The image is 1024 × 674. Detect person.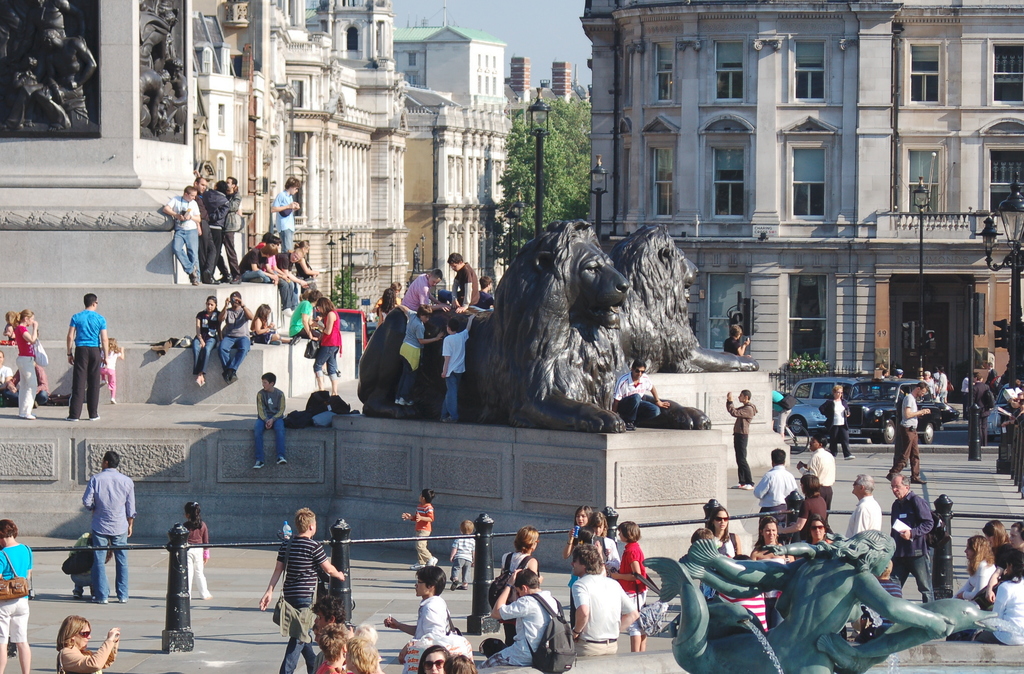
Detection: locate(611, 357, 653, 435).
